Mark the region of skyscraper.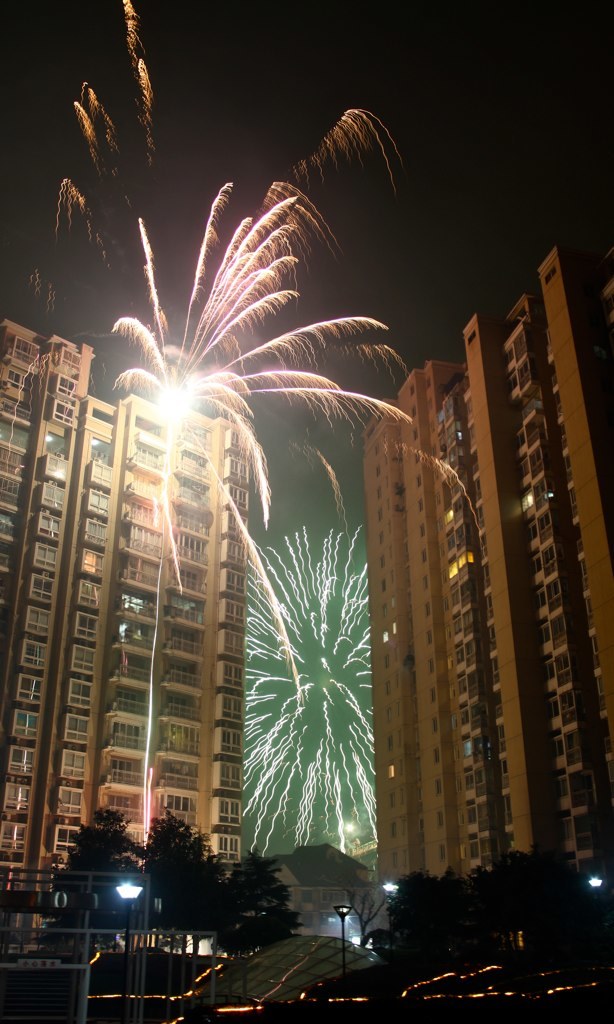
Region: (368,212,600,990).
